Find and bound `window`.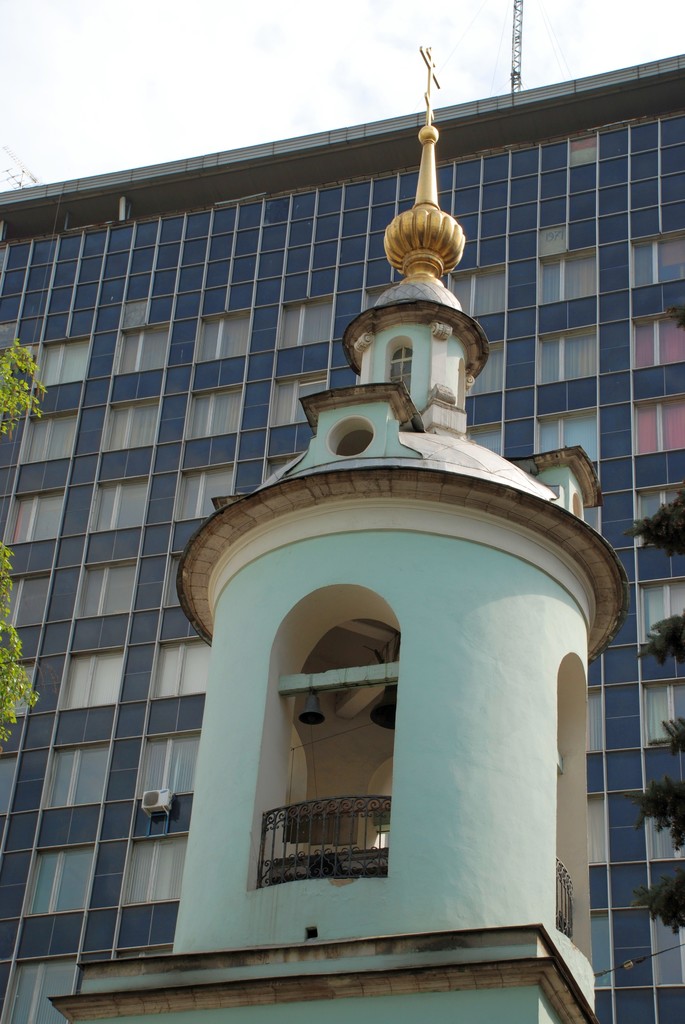
Bound: crop(536, 404, 597, 462).
